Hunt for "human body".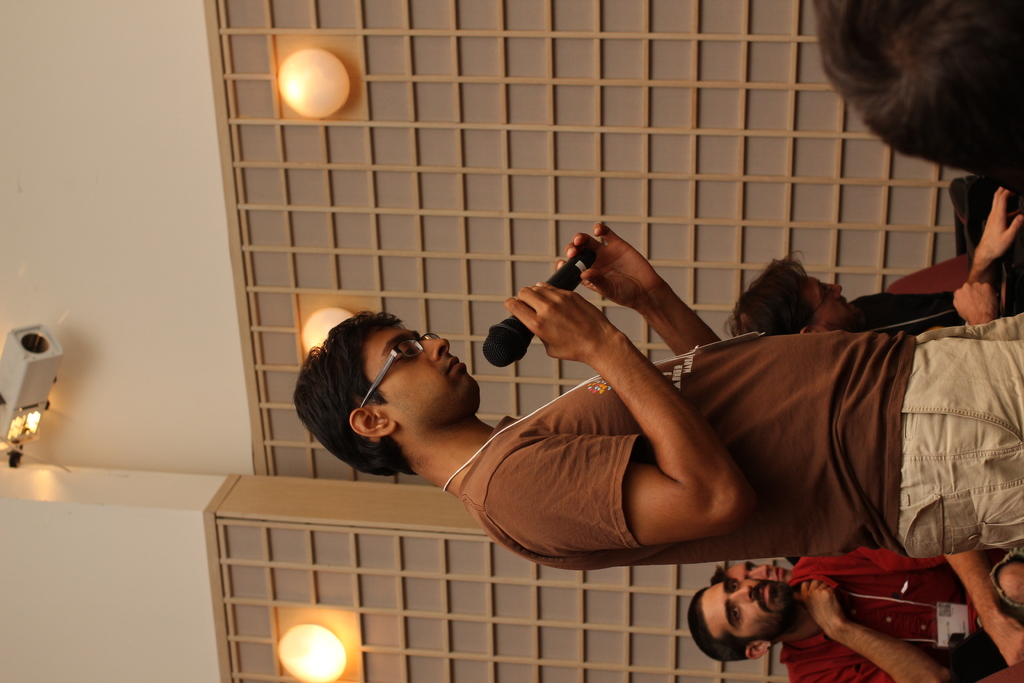
Hunted down at x1=278, y1=220, x2=970, y2=650.
